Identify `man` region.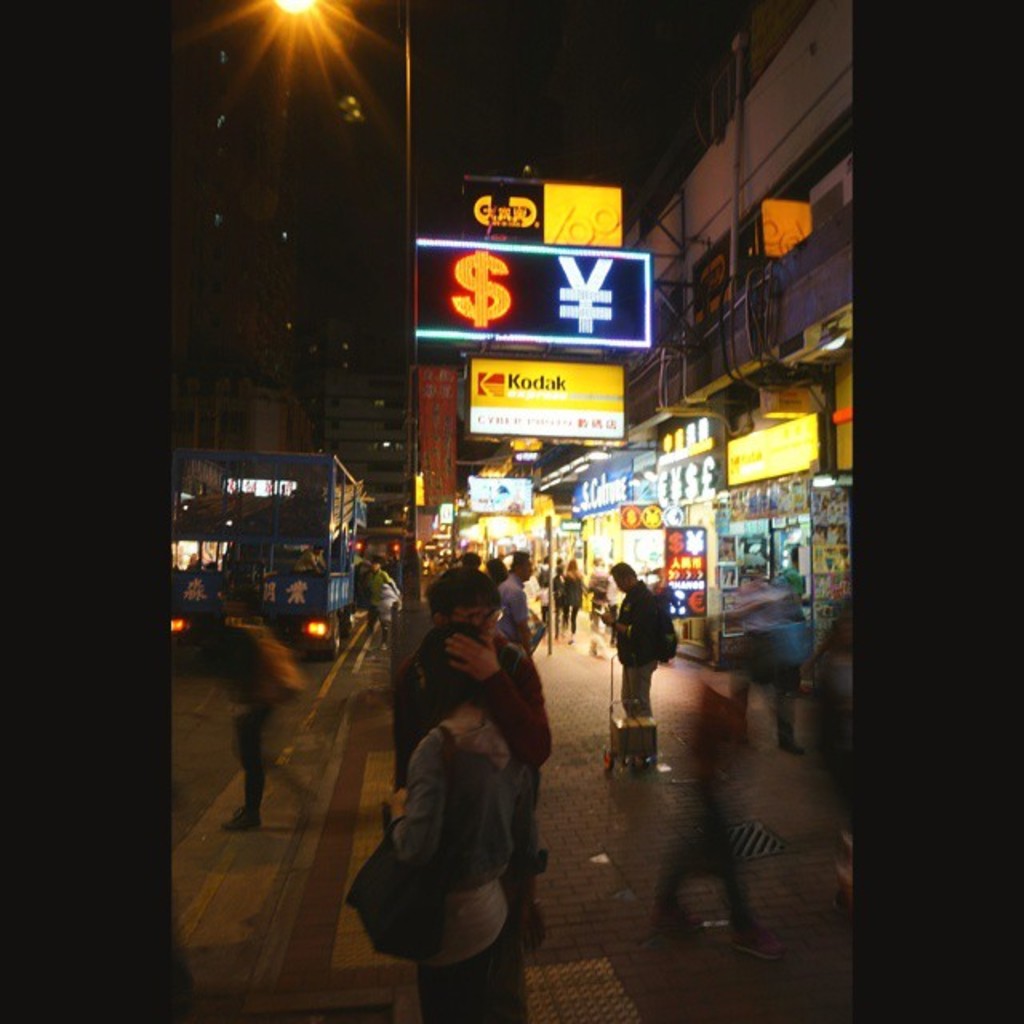
Region: <box>592,560,674,720</box>.
